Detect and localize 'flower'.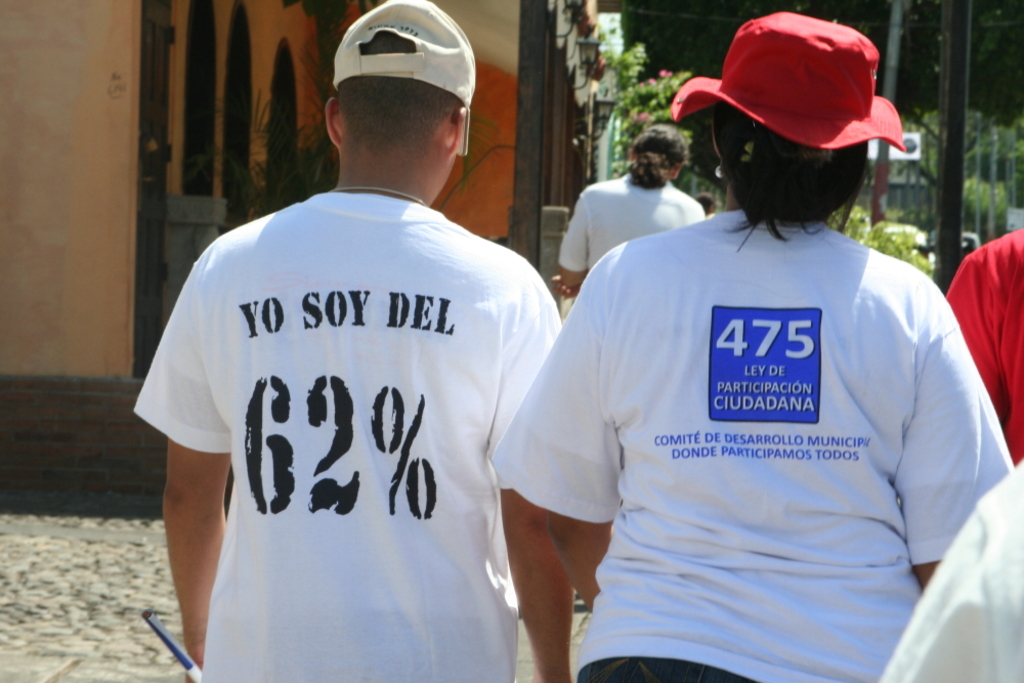
Localized at bbox=[639, 104, 650, 123].
